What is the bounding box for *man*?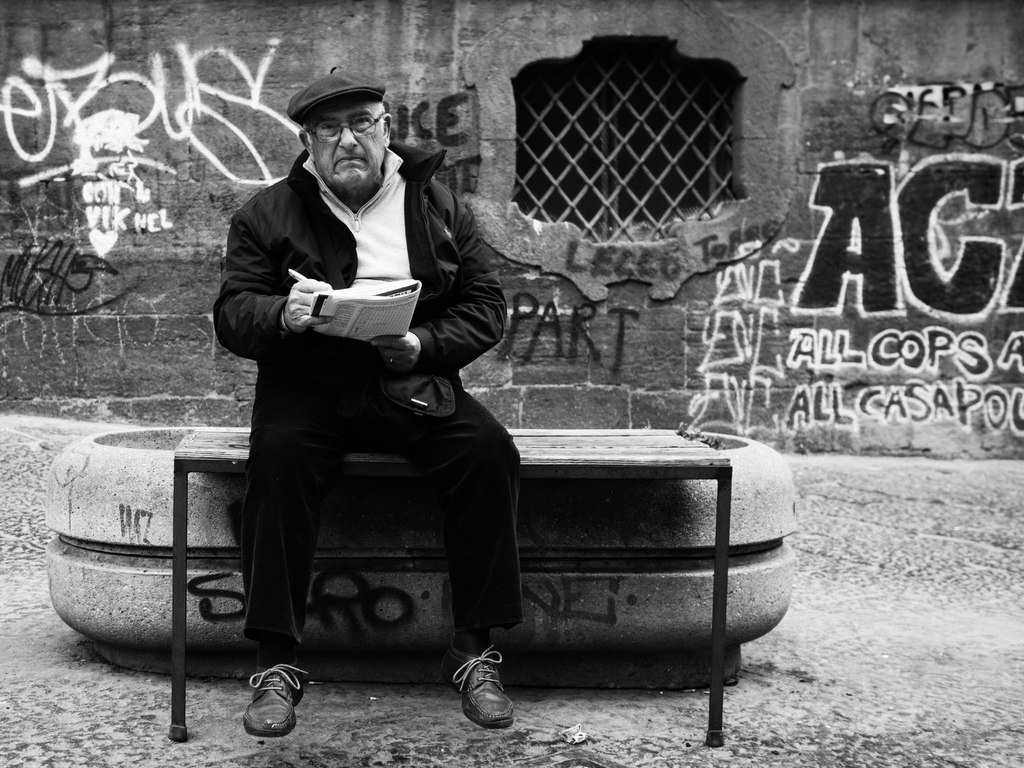
locate(172, 84, 559, 692).
